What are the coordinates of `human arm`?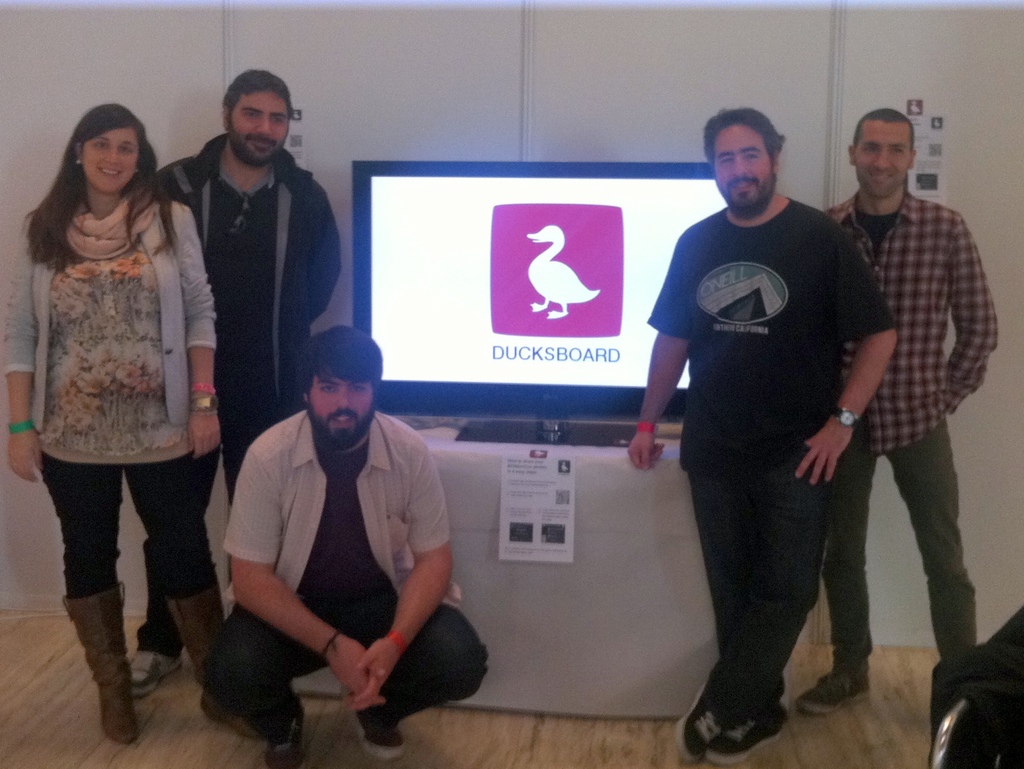
bbox(179, 222, 232, 449).
